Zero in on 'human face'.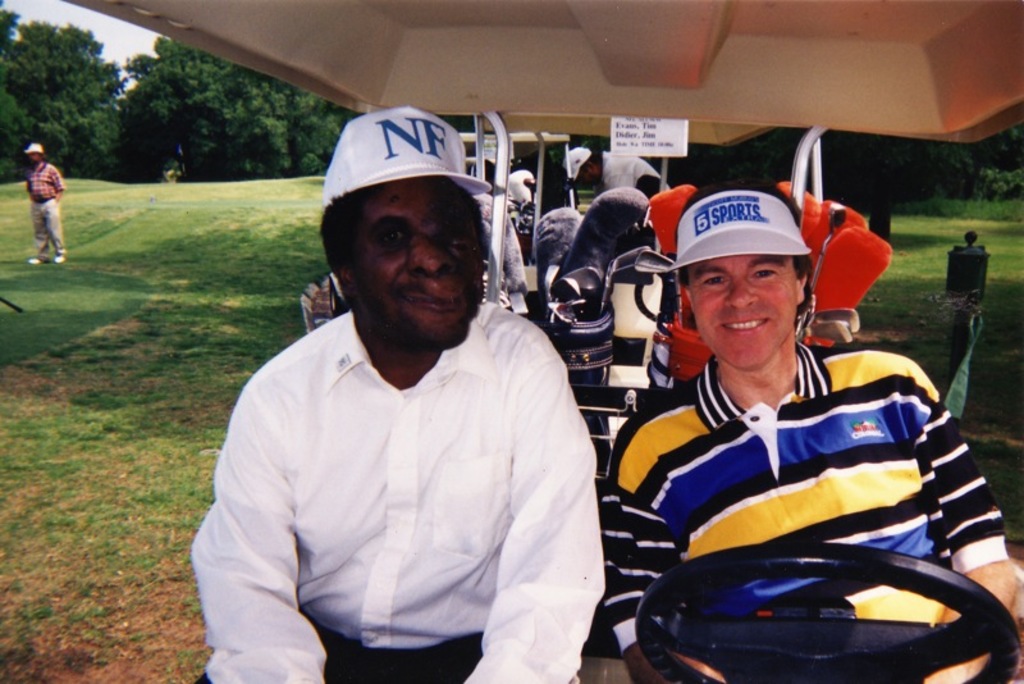
Zeroed in: crop(687, 257, 797, 366).
